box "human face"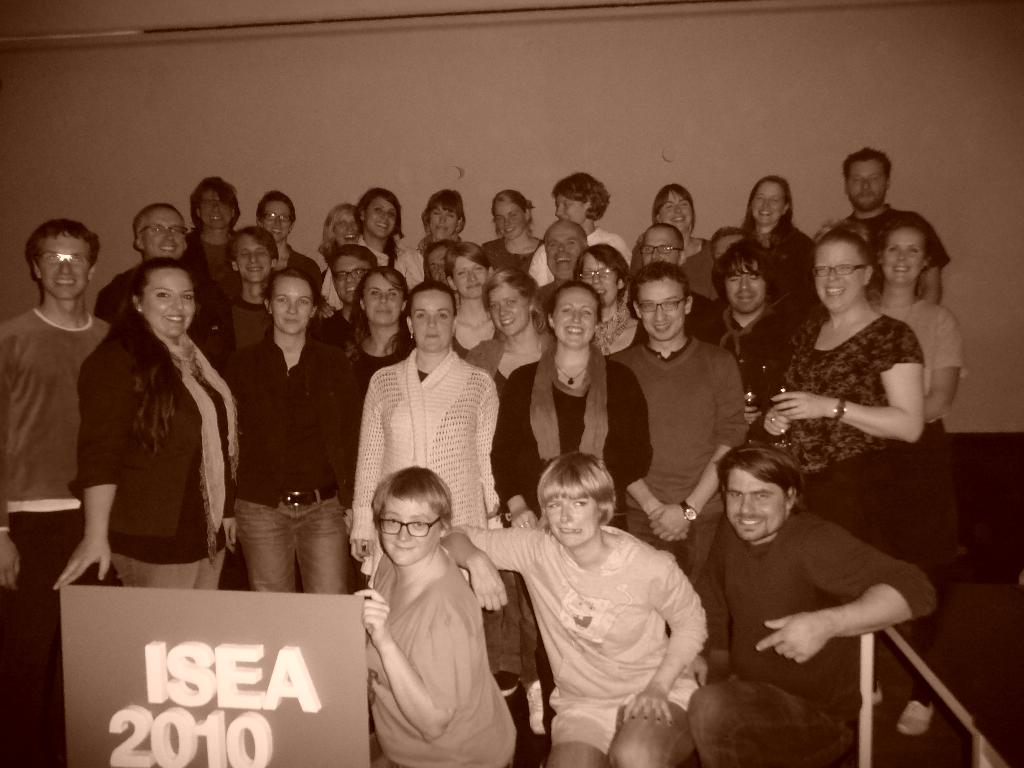
<box>486,283,529,335</box>
